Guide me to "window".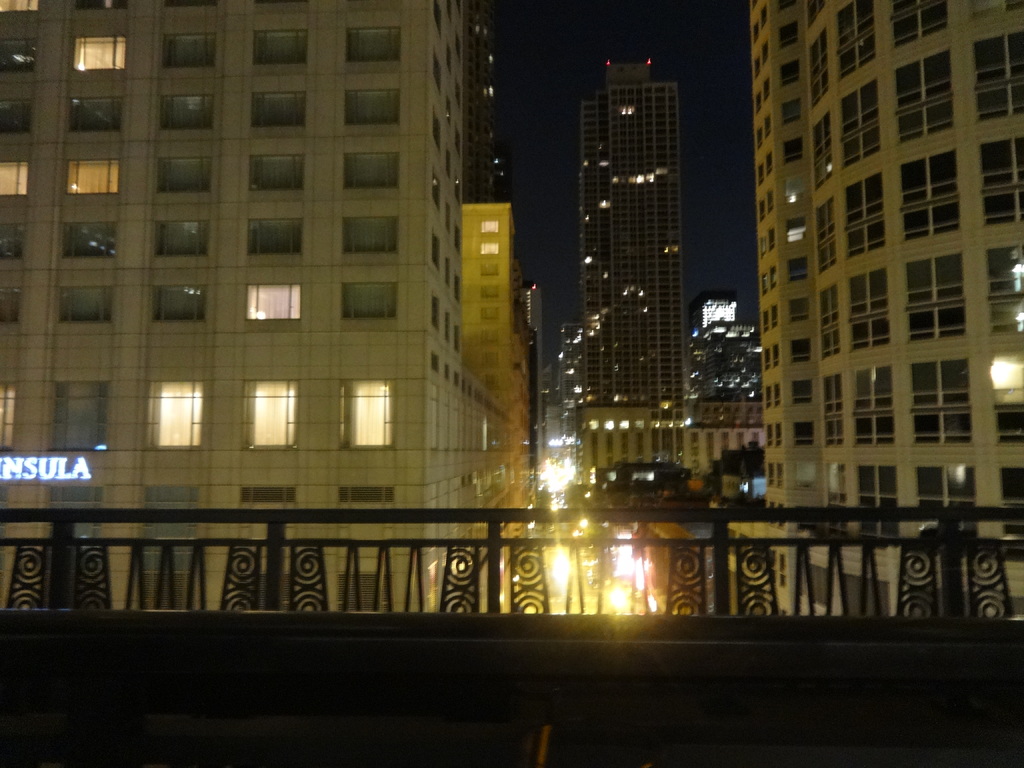
Guidance: x1=340, y1=280, x2=393, y2=319.
